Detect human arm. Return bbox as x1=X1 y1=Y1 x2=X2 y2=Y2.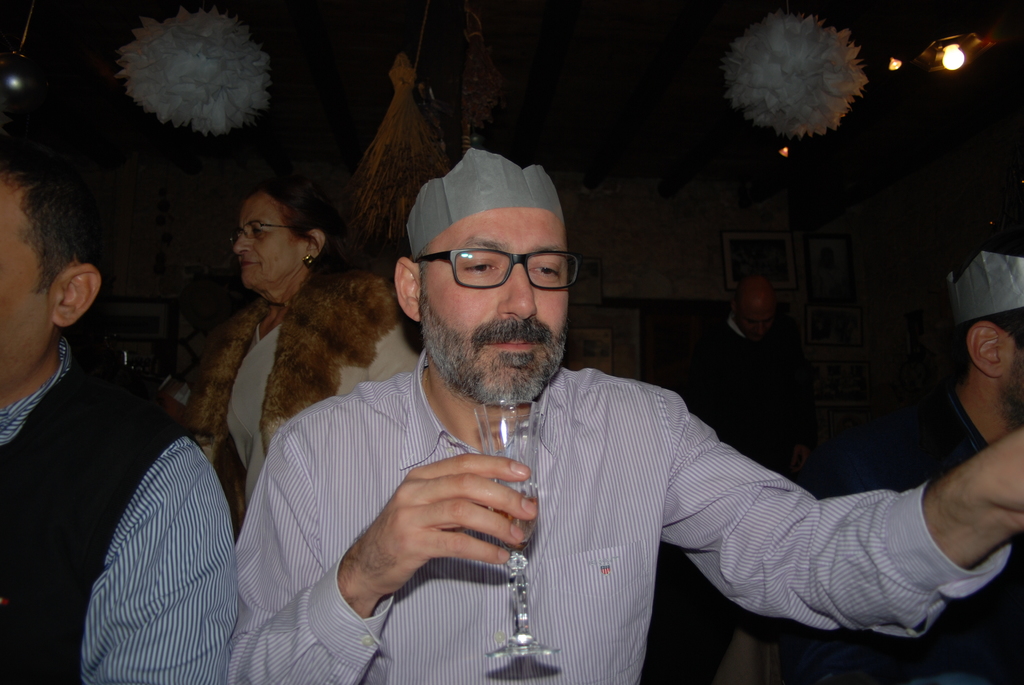
x1=86 y1=460 x2=244 y2=684.
